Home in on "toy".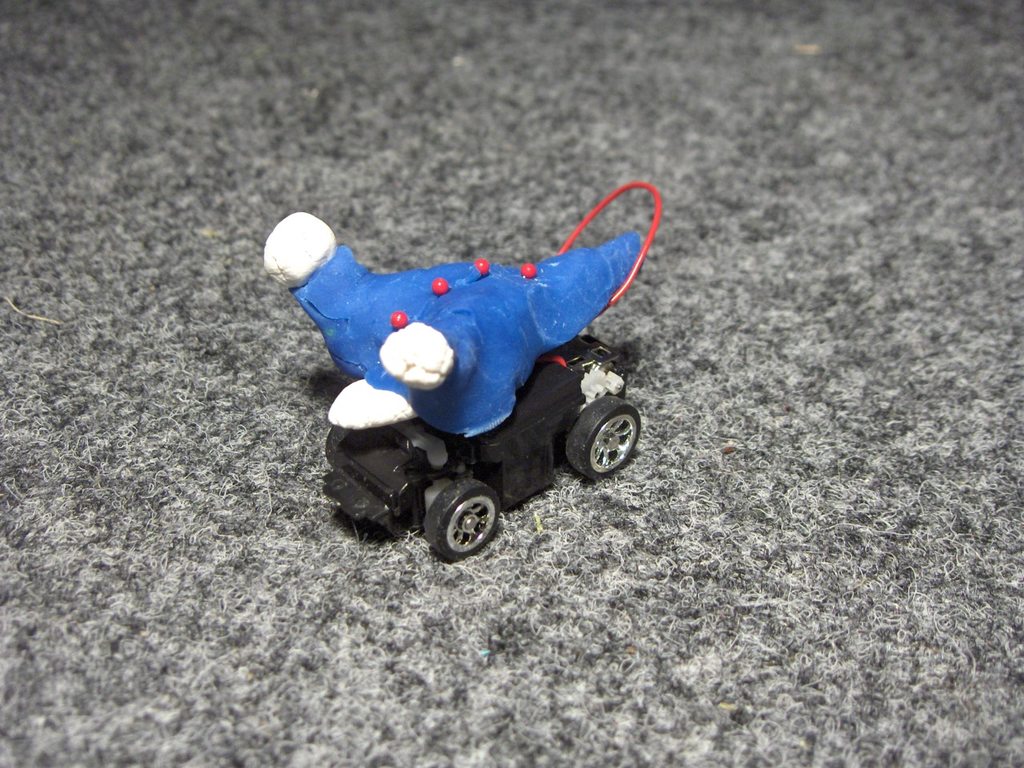
Homed in at BBox(248, 186, 670, 546).
